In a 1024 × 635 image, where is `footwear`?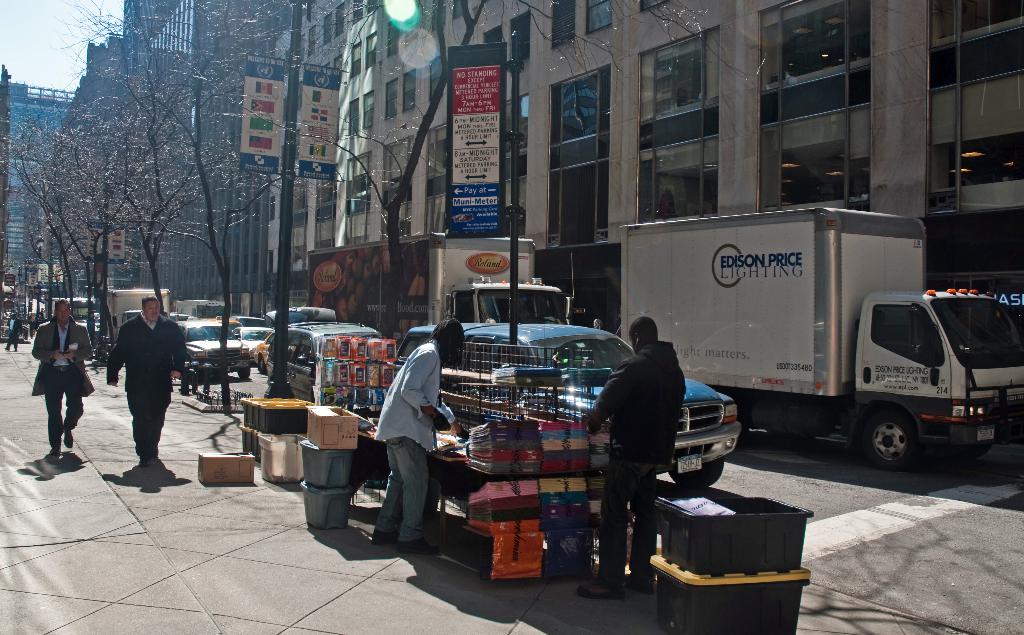
63:427:78:449.
